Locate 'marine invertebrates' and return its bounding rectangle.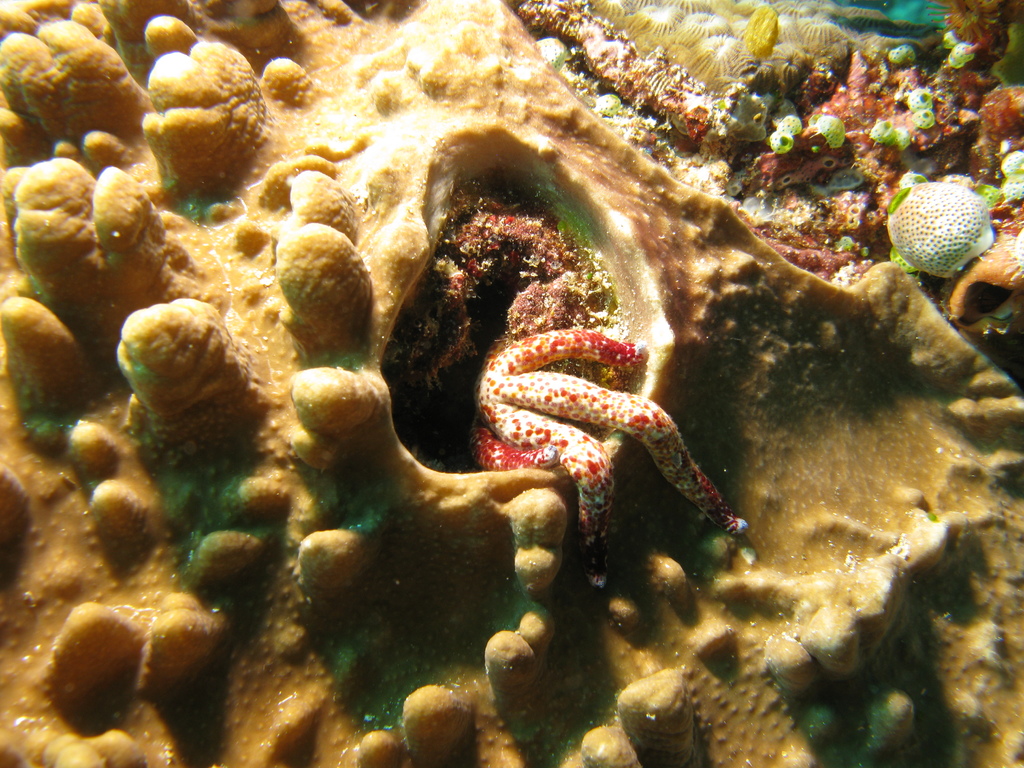
bbox=[477, 336, 774, 573].
